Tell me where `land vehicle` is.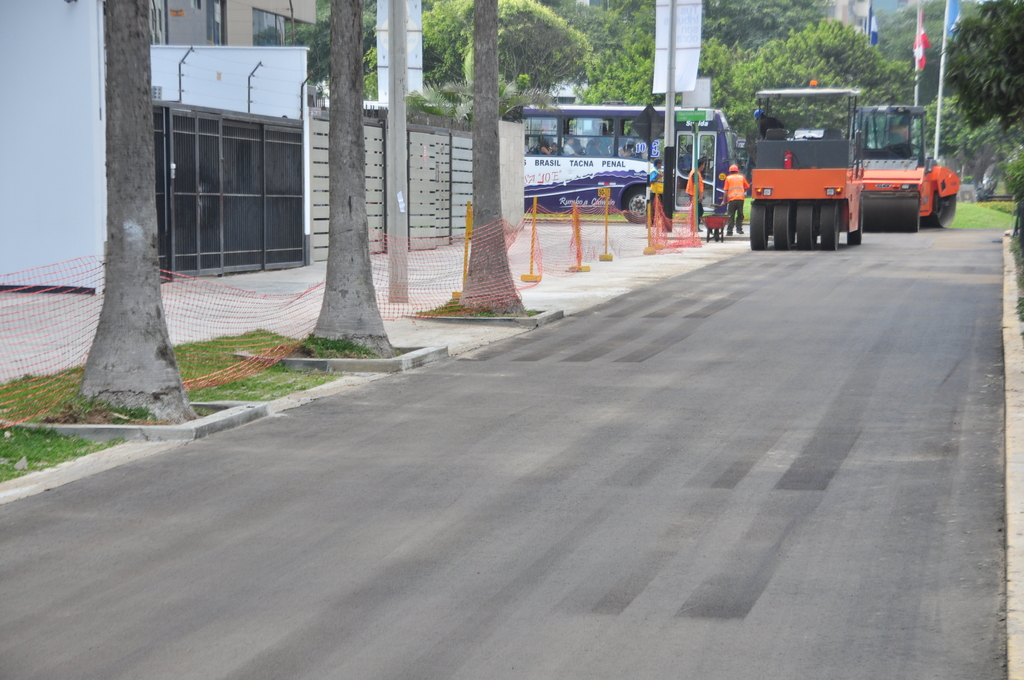
`land vehicle` is at [x1=749, y1=77, x2=866, y2=250].
